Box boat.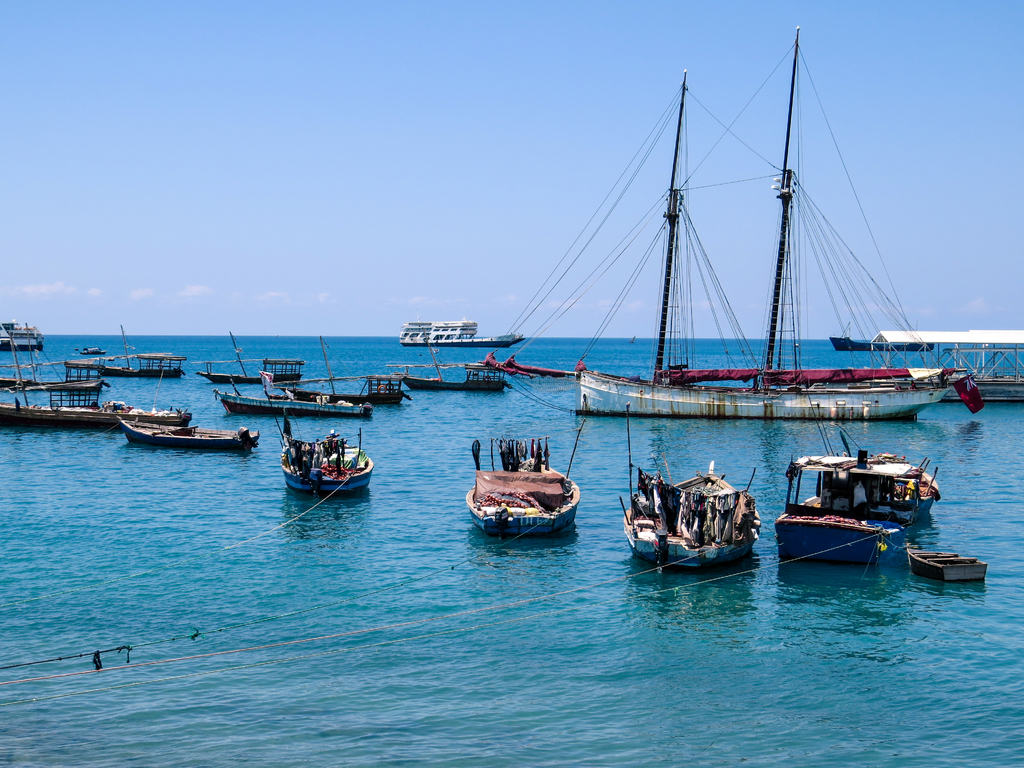
Rect(113, 412, 261, 449).
